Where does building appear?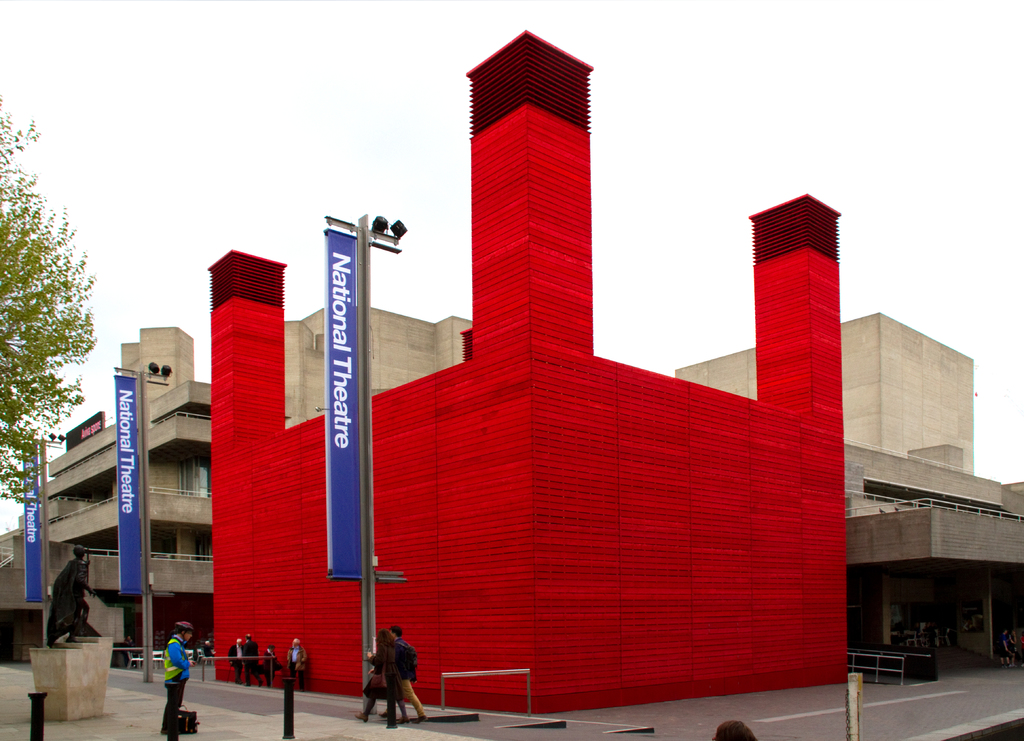
Appears at l=0, t=32, r=1023, b=714.
